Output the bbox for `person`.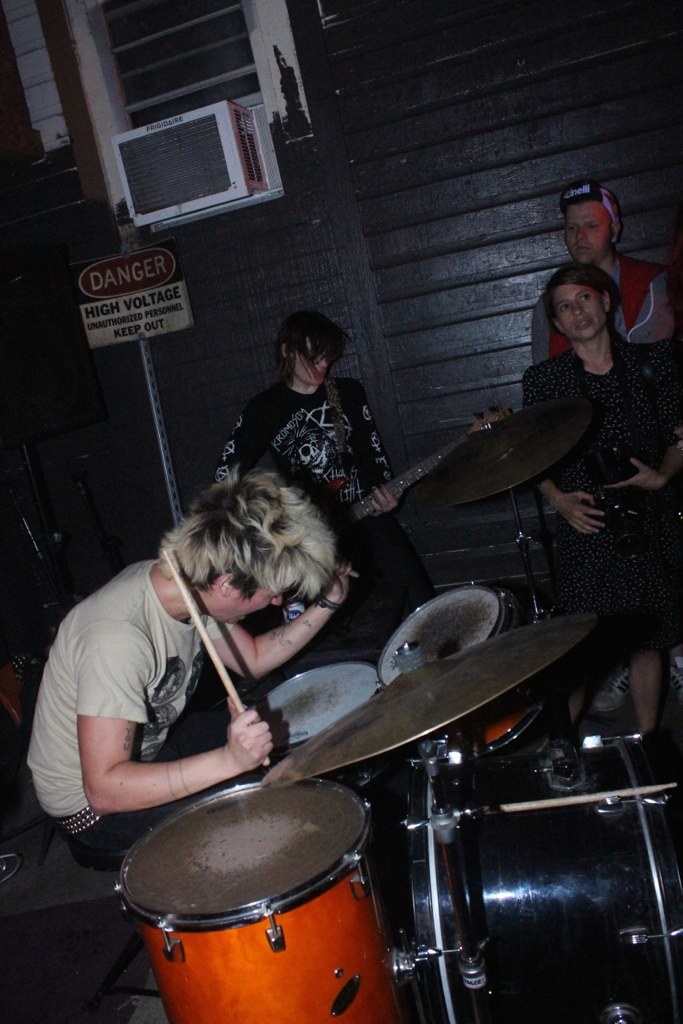
[529,257,681,744].
